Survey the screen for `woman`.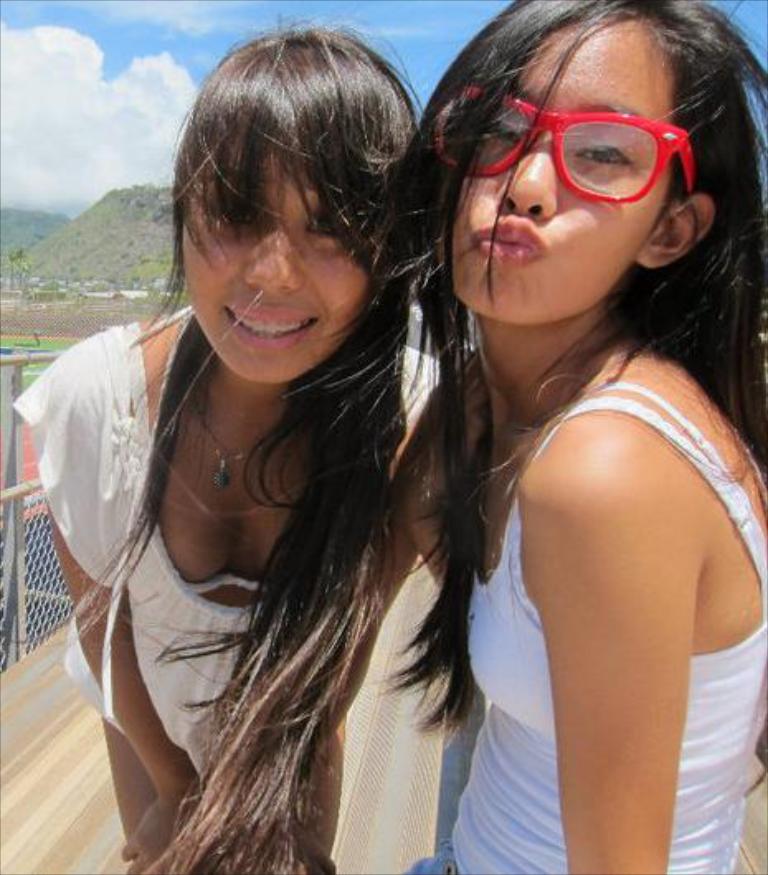
Survey found: rect(411, 0, 758, 874).
